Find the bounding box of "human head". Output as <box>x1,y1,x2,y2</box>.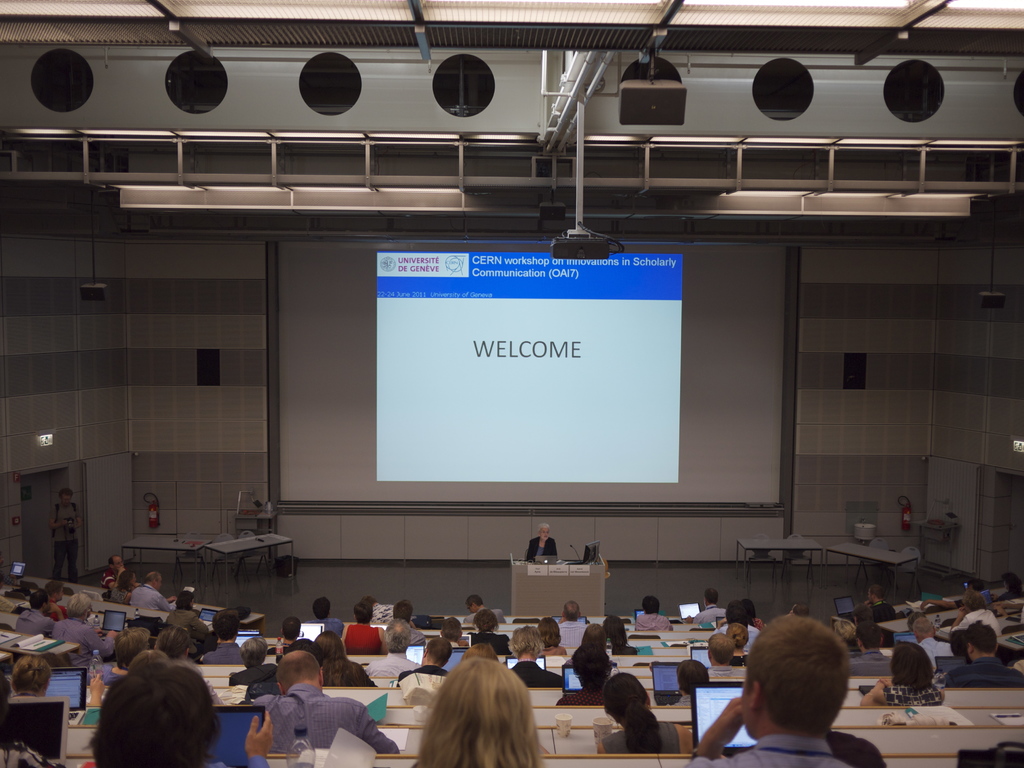
<box>888,642,932,680</box>.
